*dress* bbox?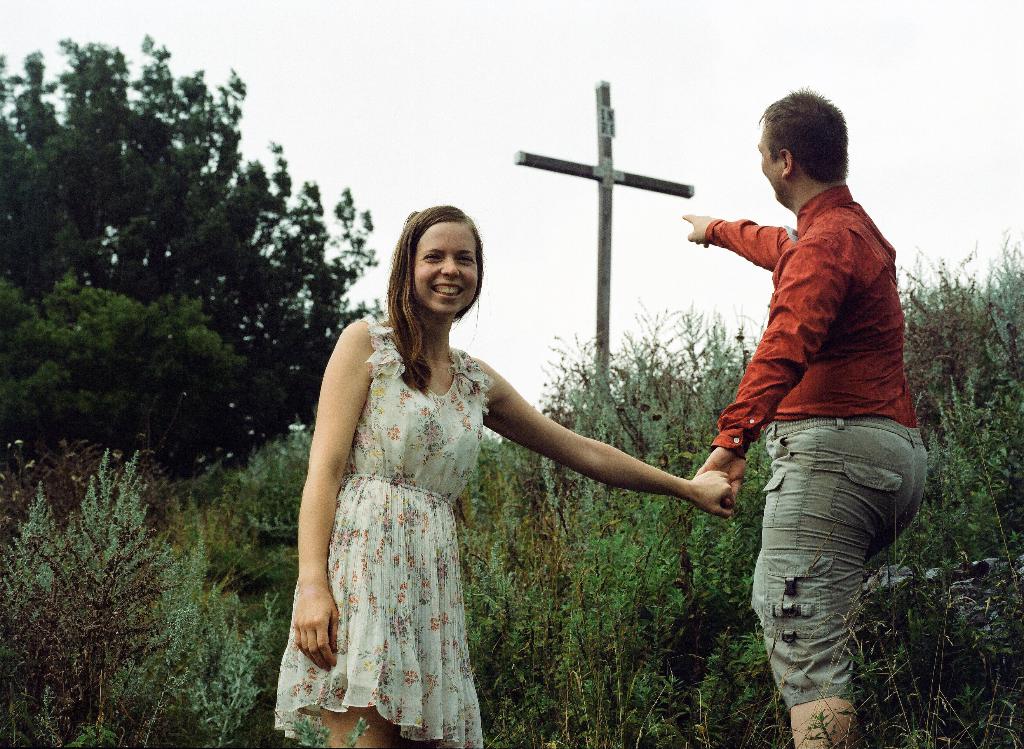
{"x1": 273, "y1": 310, "x2": 495, "y2": 748}
